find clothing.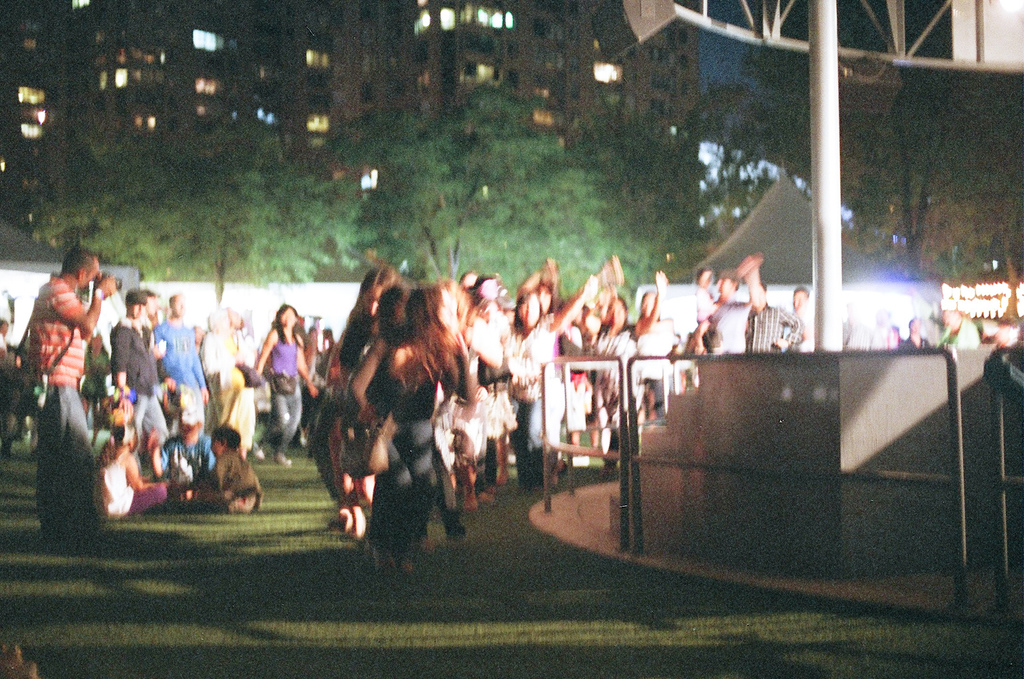
[106,324,168,450].
